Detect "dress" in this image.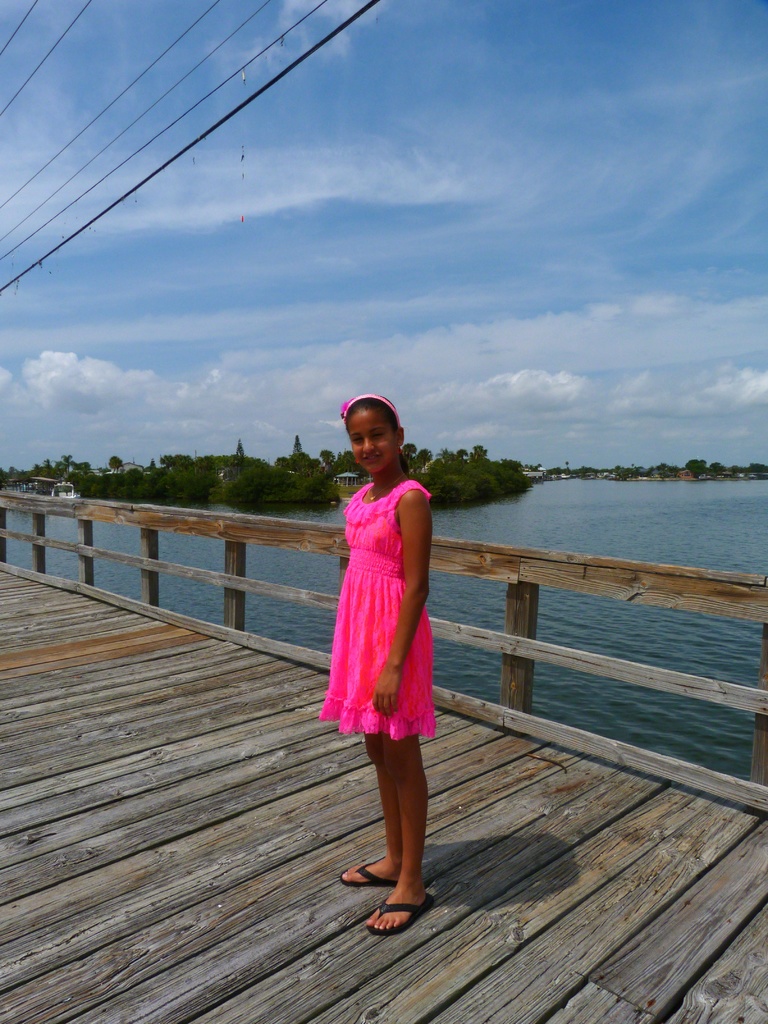
Detection: (x1=317, y1=480, x2=438, y2=739).
